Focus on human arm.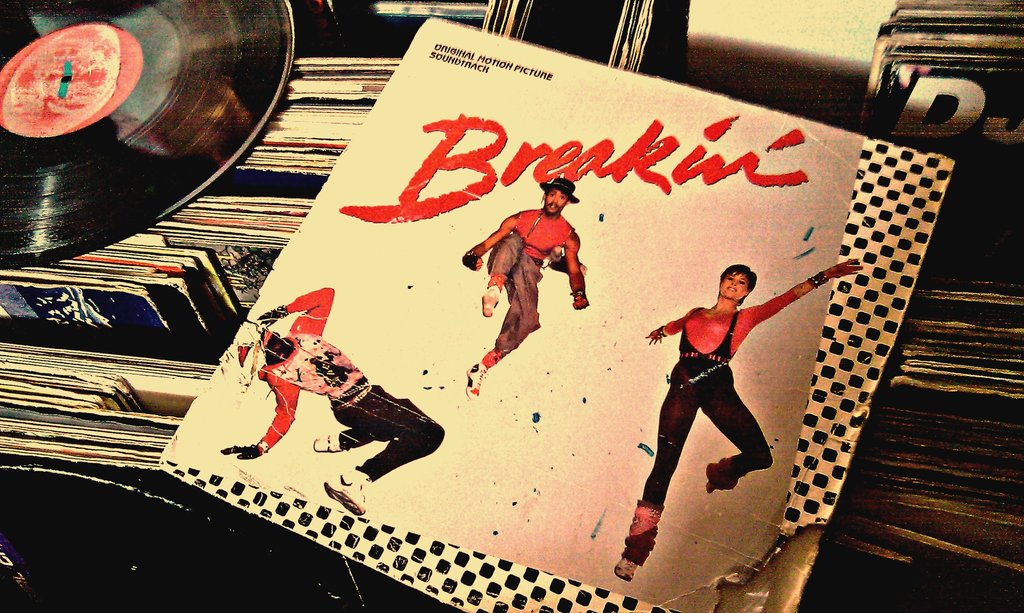
Focused at [463, 208, 528, 267].
